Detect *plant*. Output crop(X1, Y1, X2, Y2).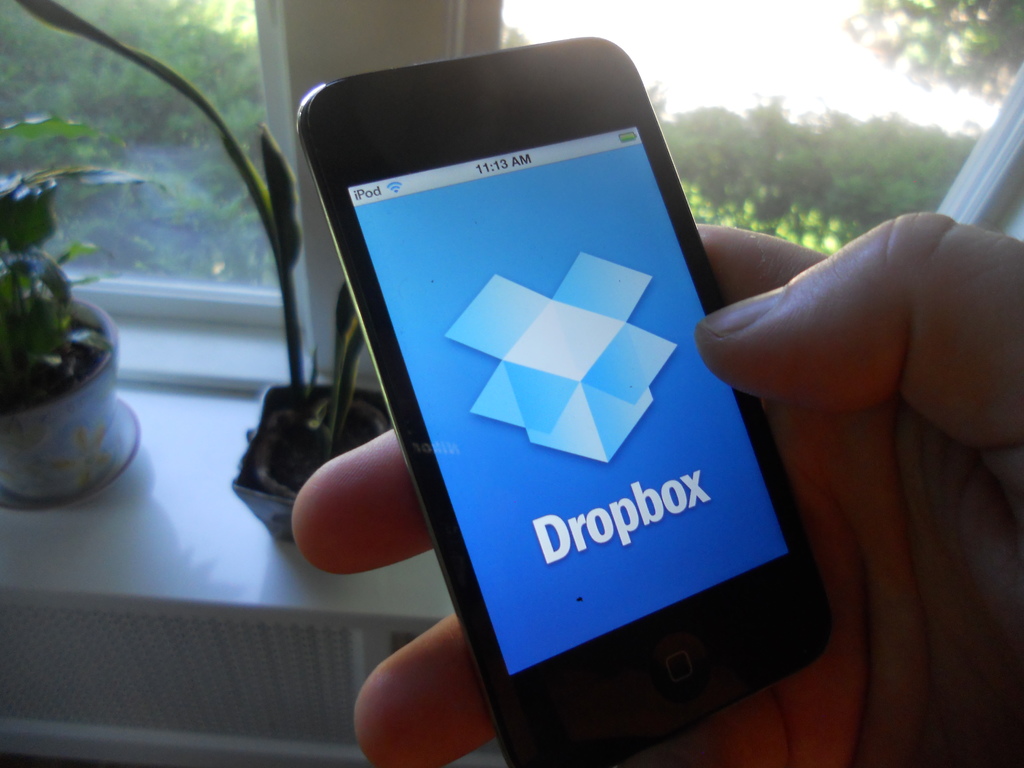
crop(0, 109, 125, 405).
